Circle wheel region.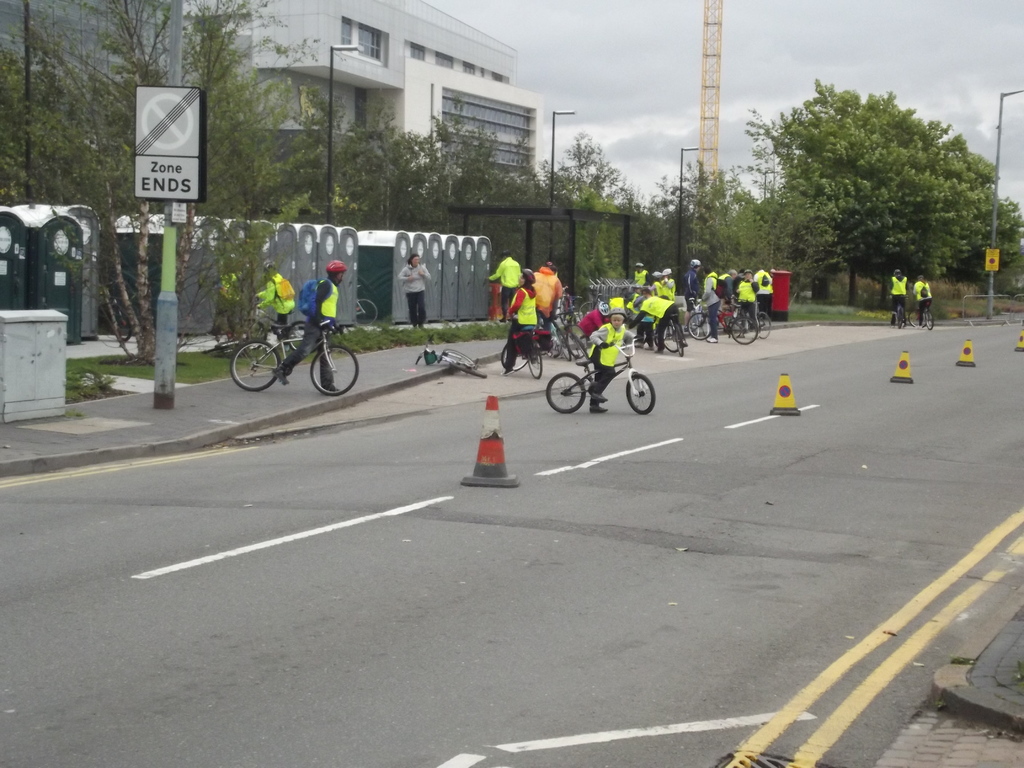
Region: detection(531, 348, 544, 380).
